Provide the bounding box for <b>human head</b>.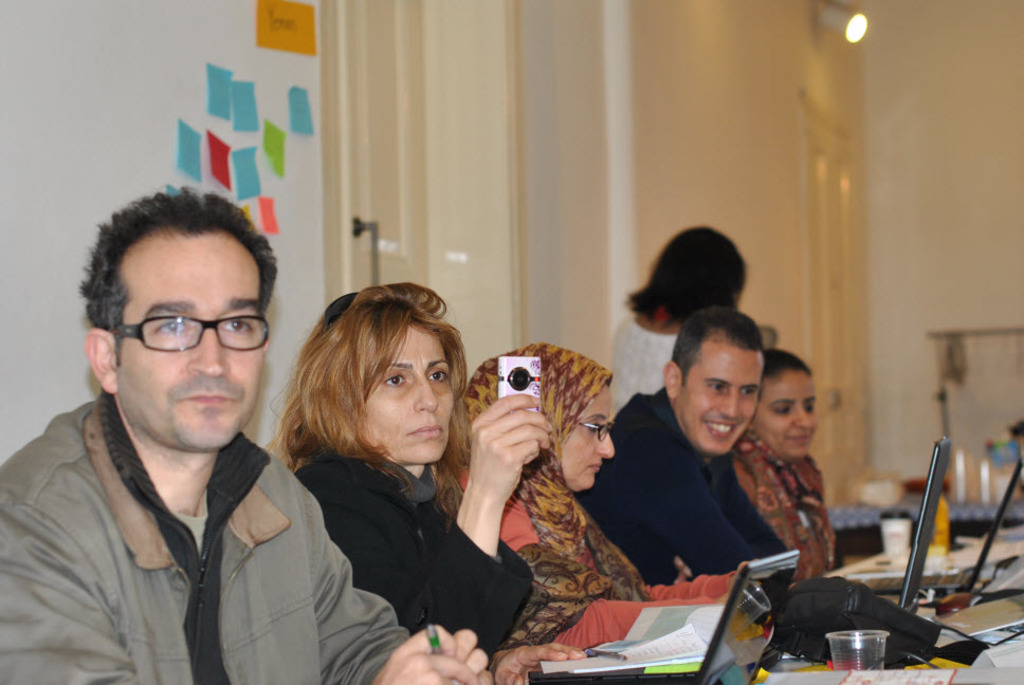
666 310 764 458.
